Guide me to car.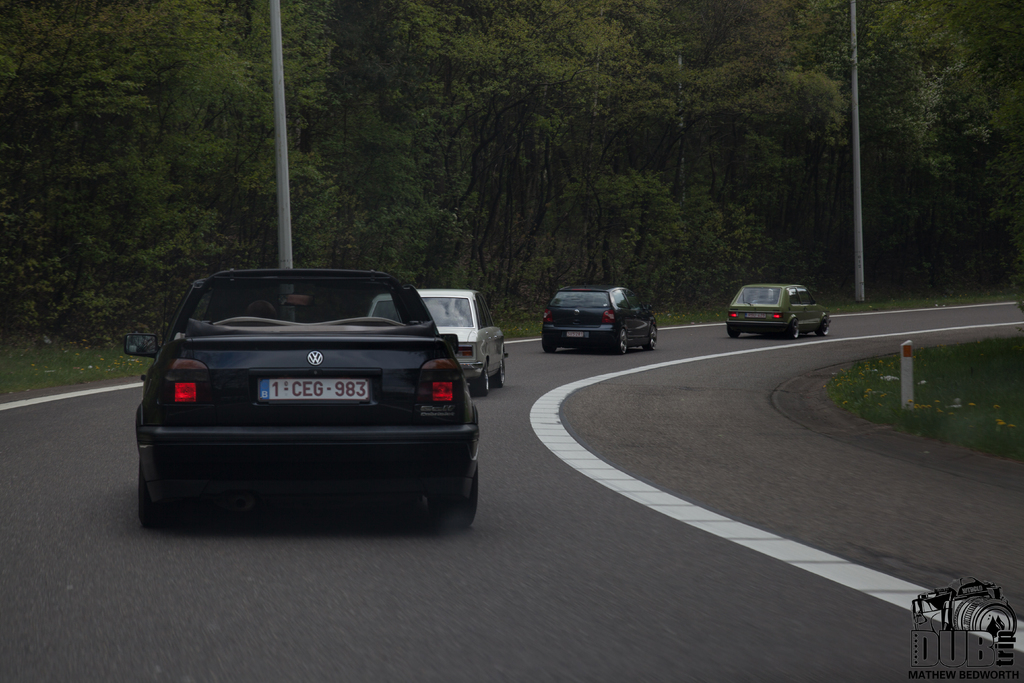
Guidance: 371, 289, 508, 402.
